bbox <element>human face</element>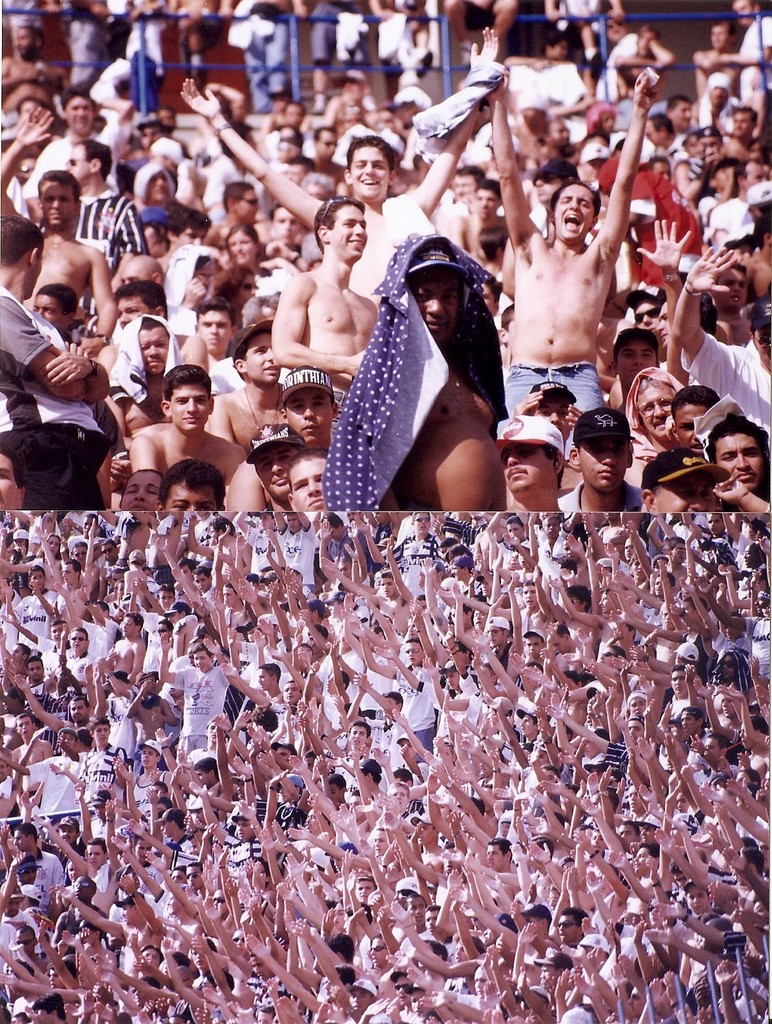
bbox=[300, 391, 329, 441]
